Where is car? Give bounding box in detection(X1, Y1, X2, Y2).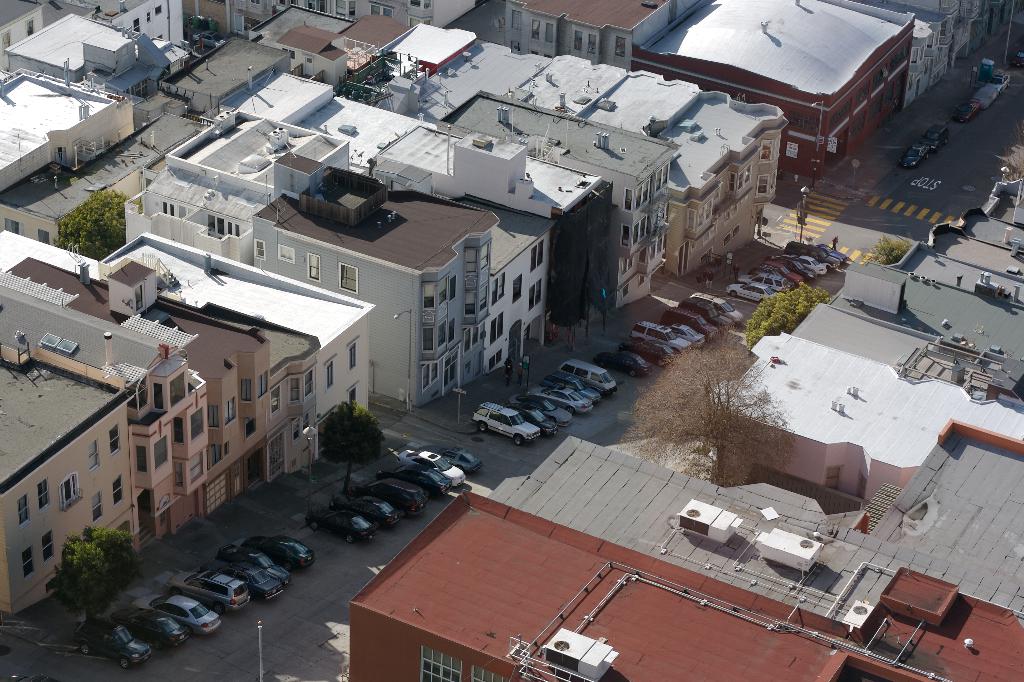
detection(927, 118, 946, 143).
